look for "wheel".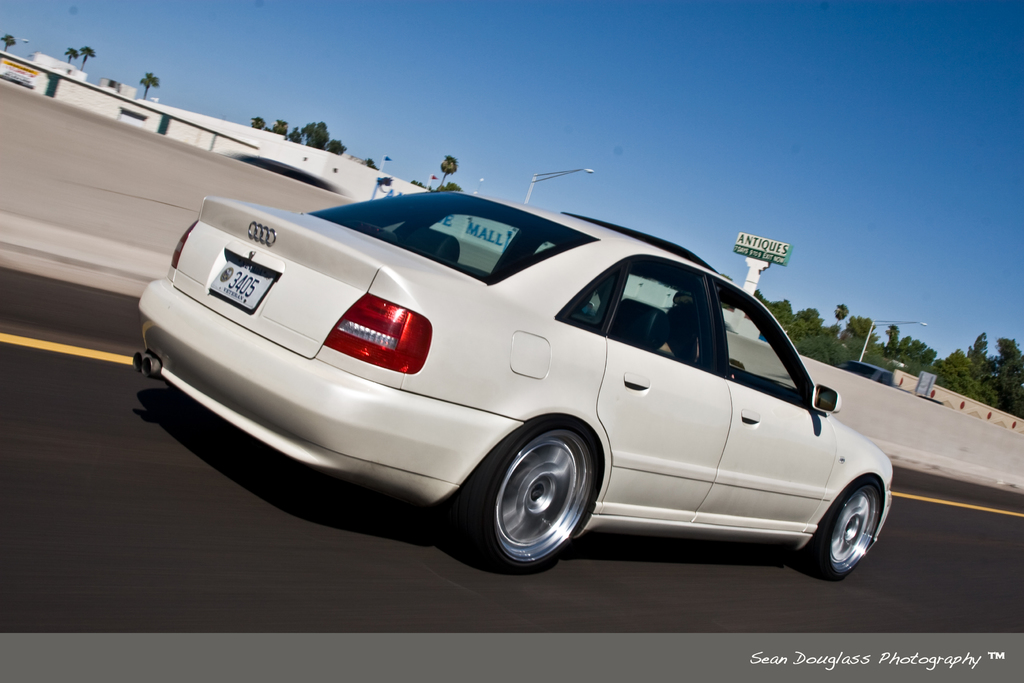
Found: 800:475:885:575.
